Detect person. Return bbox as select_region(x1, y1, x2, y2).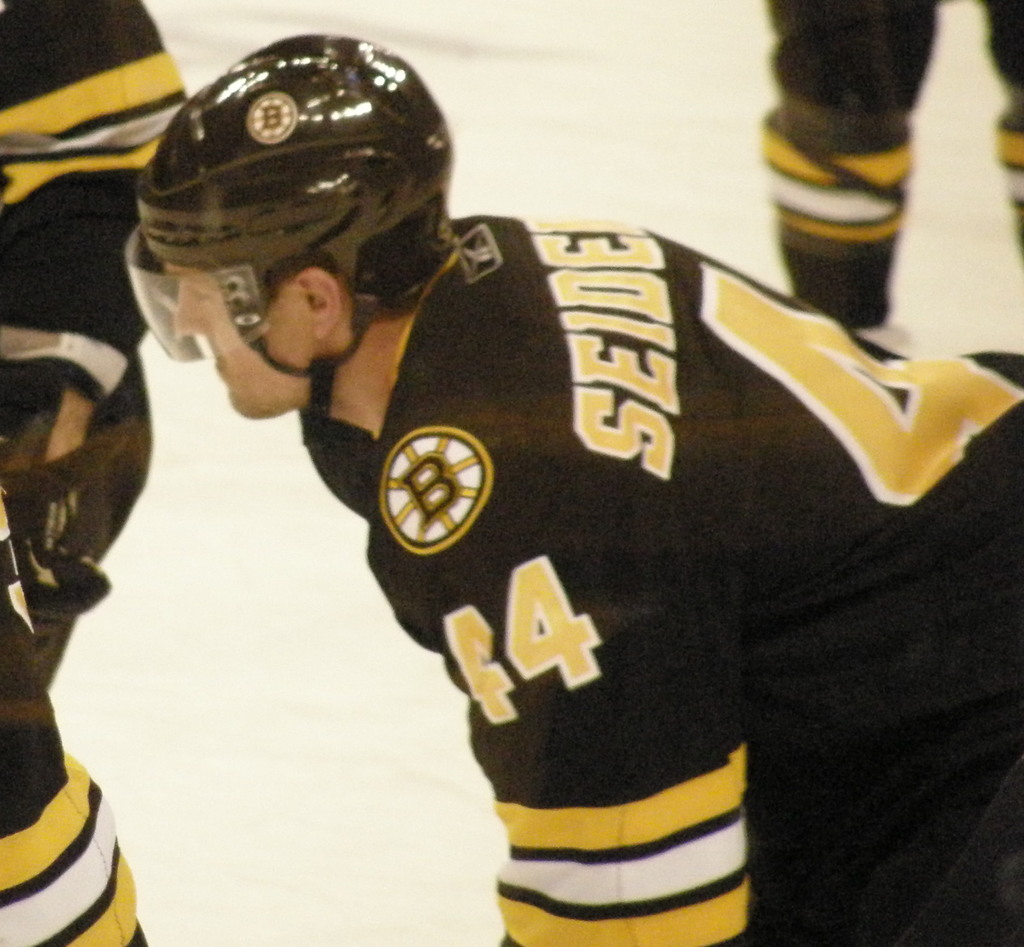
select_region(758, 0, 1023, 353).
